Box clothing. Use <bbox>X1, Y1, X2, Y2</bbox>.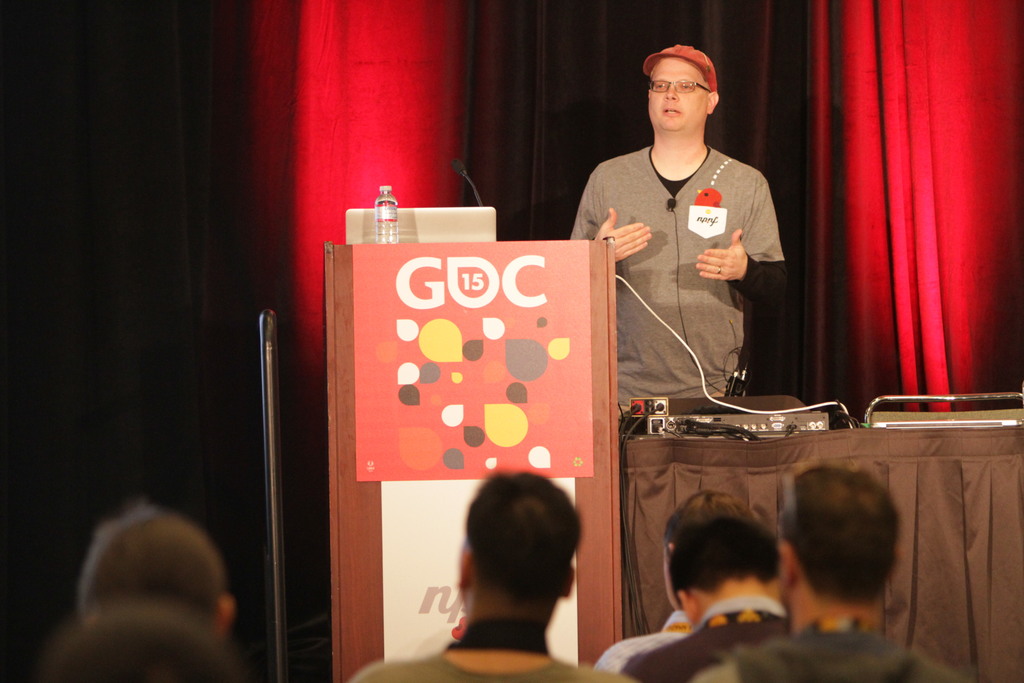
<bbox>356, 644, 627, 682</bbox>.
